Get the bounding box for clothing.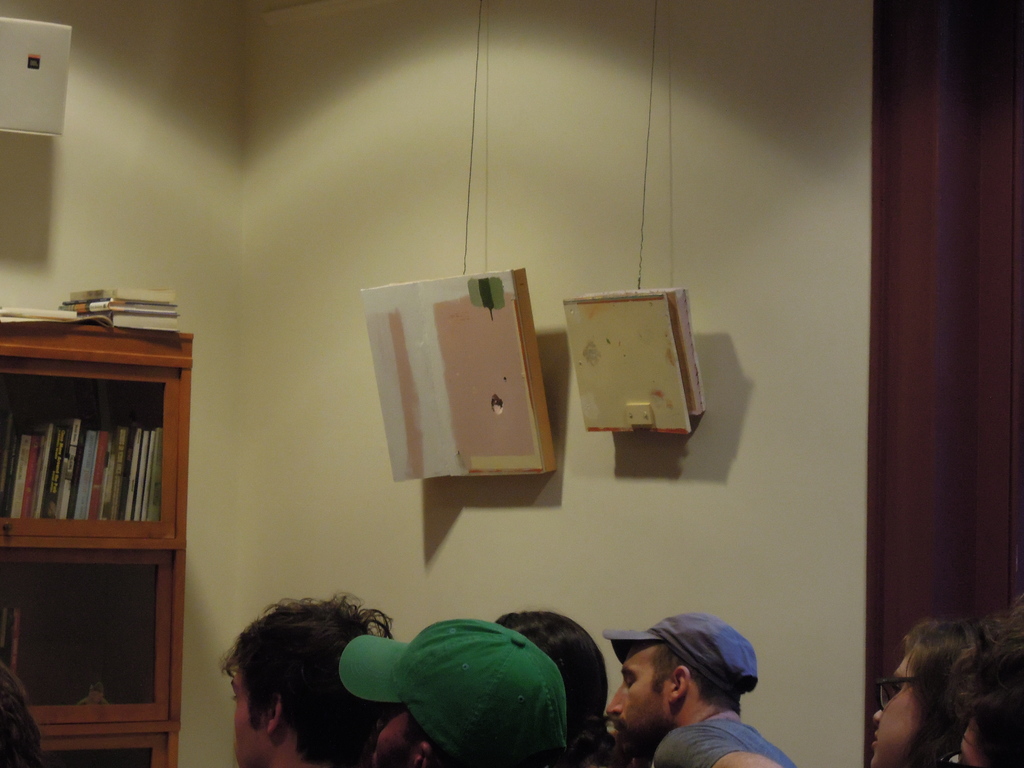
(left=650, top=724, right=791, bottom=767).
